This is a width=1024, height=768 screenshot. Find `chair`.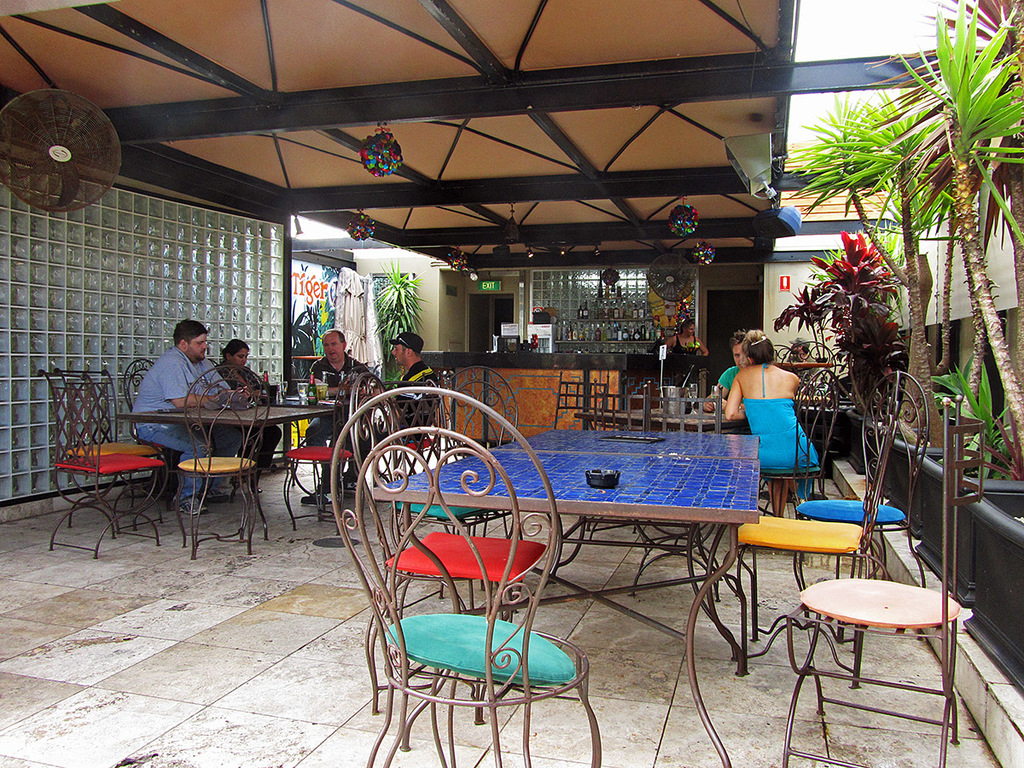
Bounding box: bbox=[38, 362, 169, 557].
